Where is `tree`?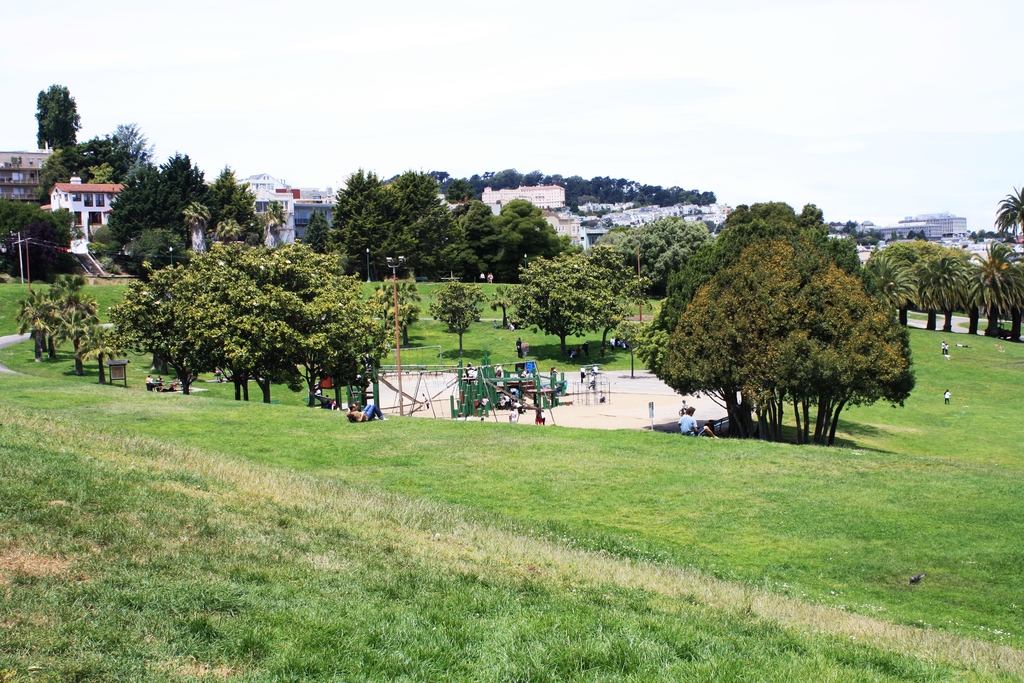
<box>614,320,645,377</box>.
